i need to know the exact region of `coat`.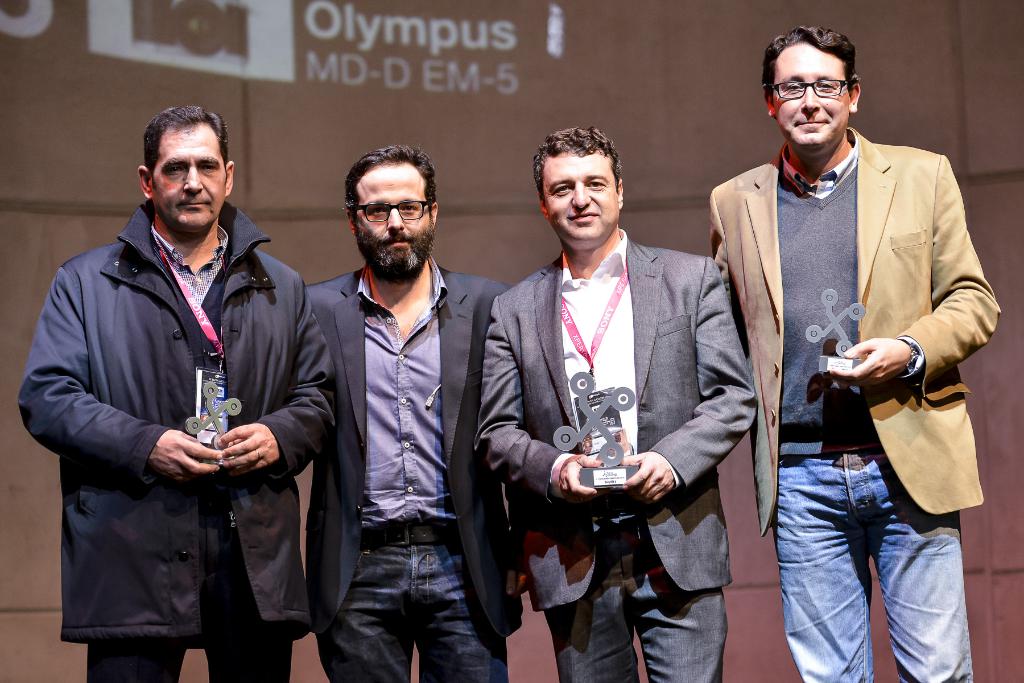
Region: box(303, 273, 525, 646).
